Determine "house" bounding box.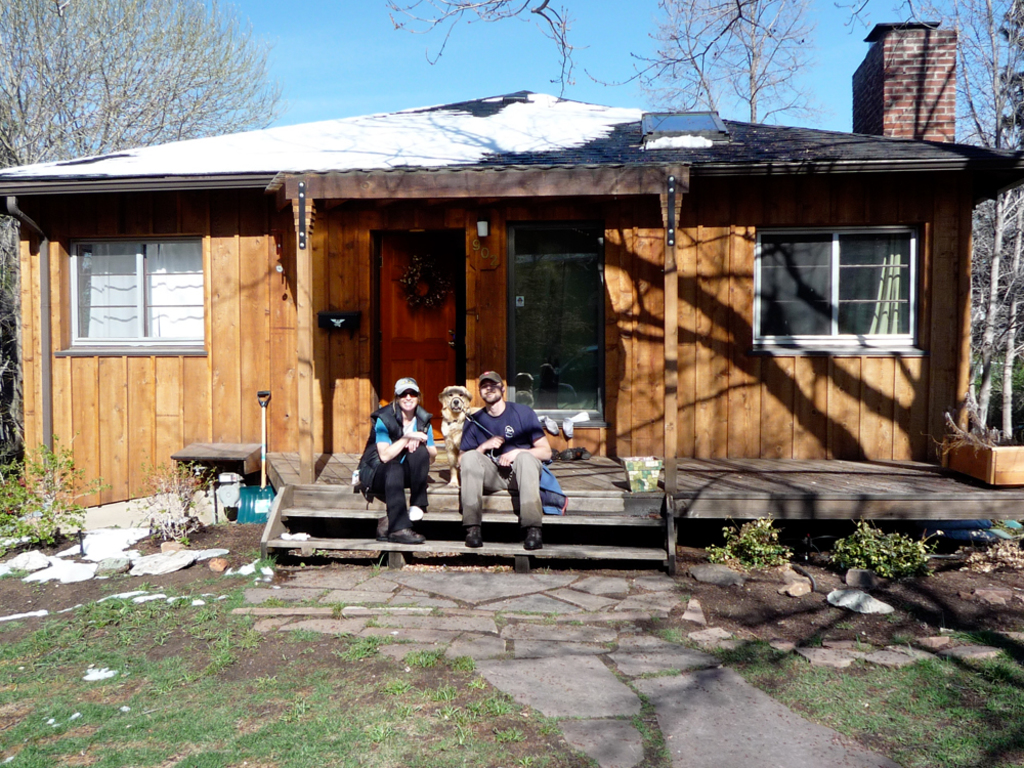
Determined: x1=34 y1=69 x2=1001 y2=544.
